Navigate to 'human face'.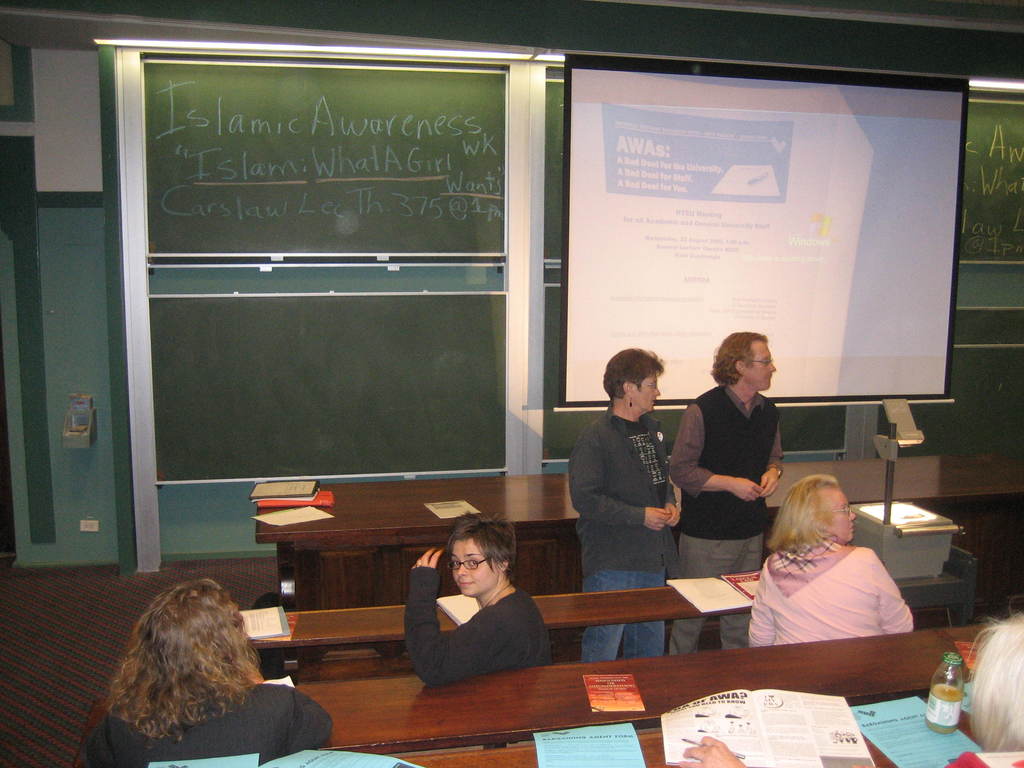
Navigation target: bbox=(747, 343, 778, 390).
